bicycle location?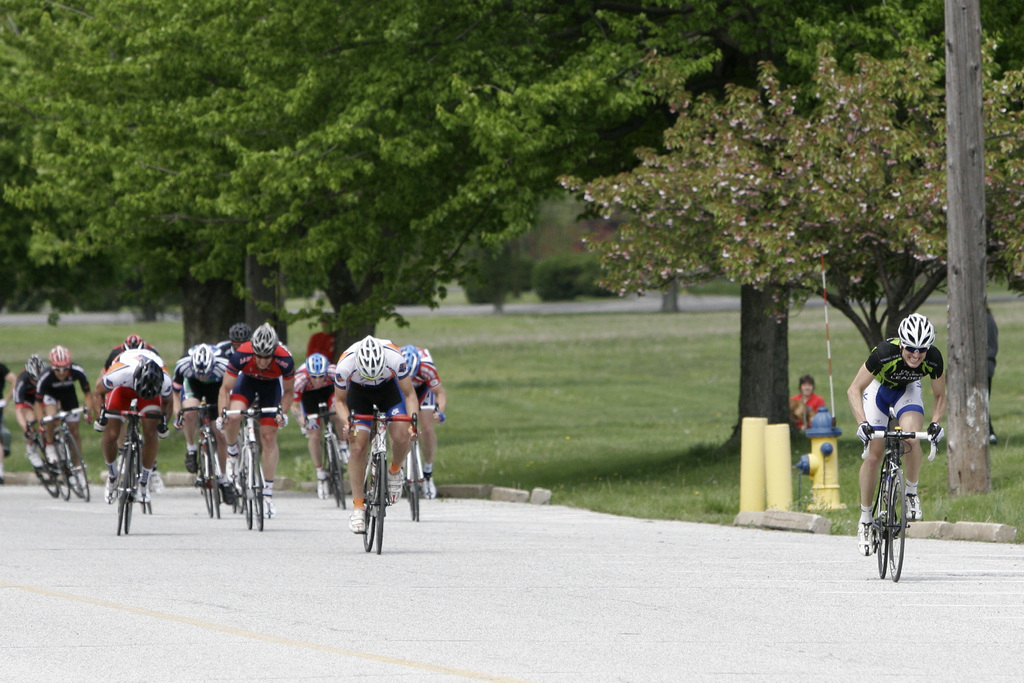
{"x1": 24, "y1": 413, "x2": 88, "y2": 498}
